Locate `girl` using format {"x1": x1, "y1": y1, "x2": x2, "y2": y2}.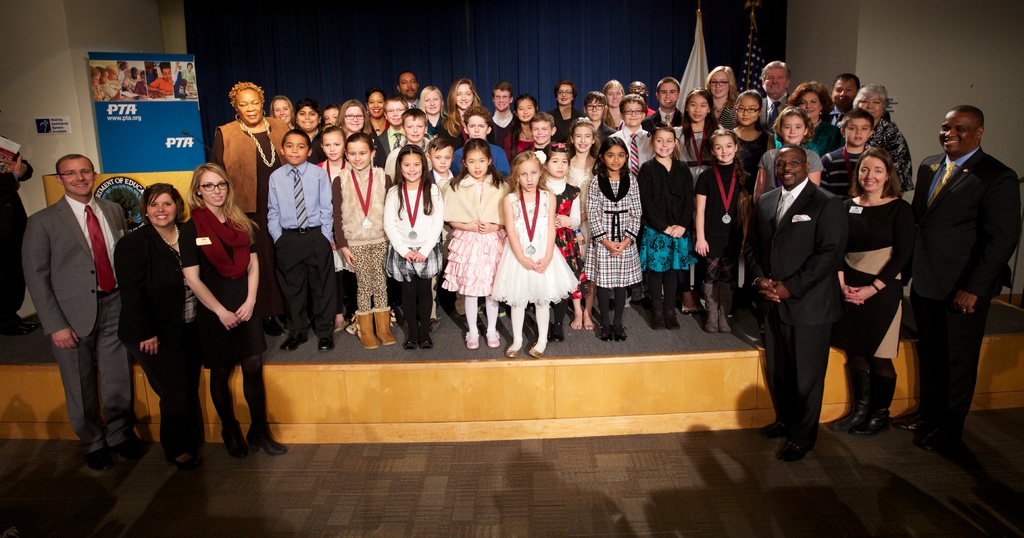
{"x1": 273, "y1": 101, "x2": 292, "y2": 127}.
